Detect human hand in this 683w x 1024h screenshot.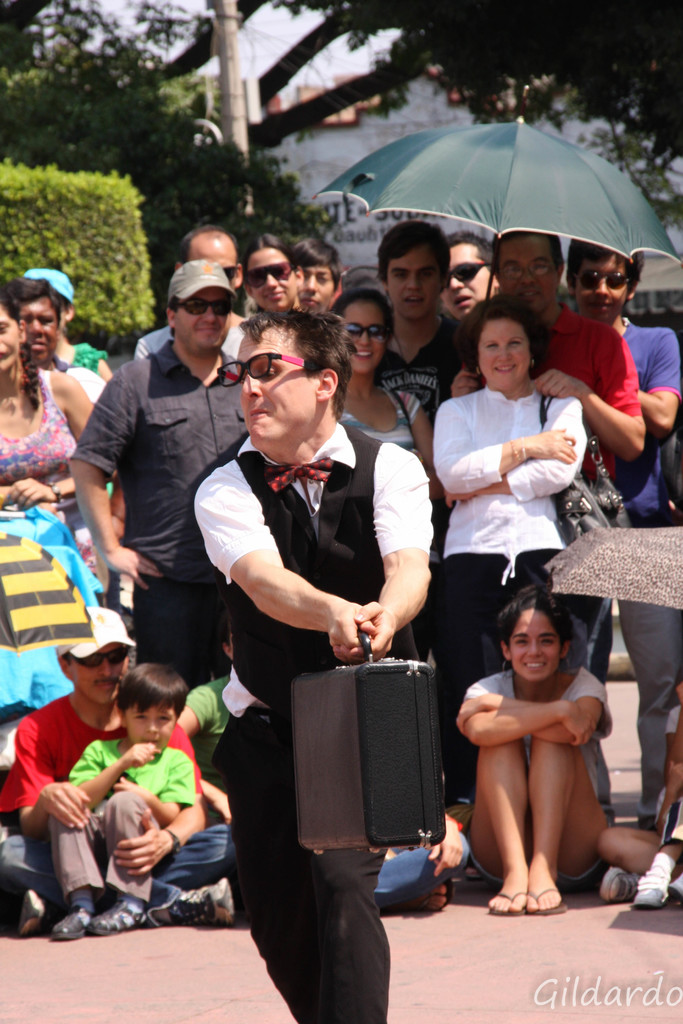
Detection: (37, 781, 89, 831).
